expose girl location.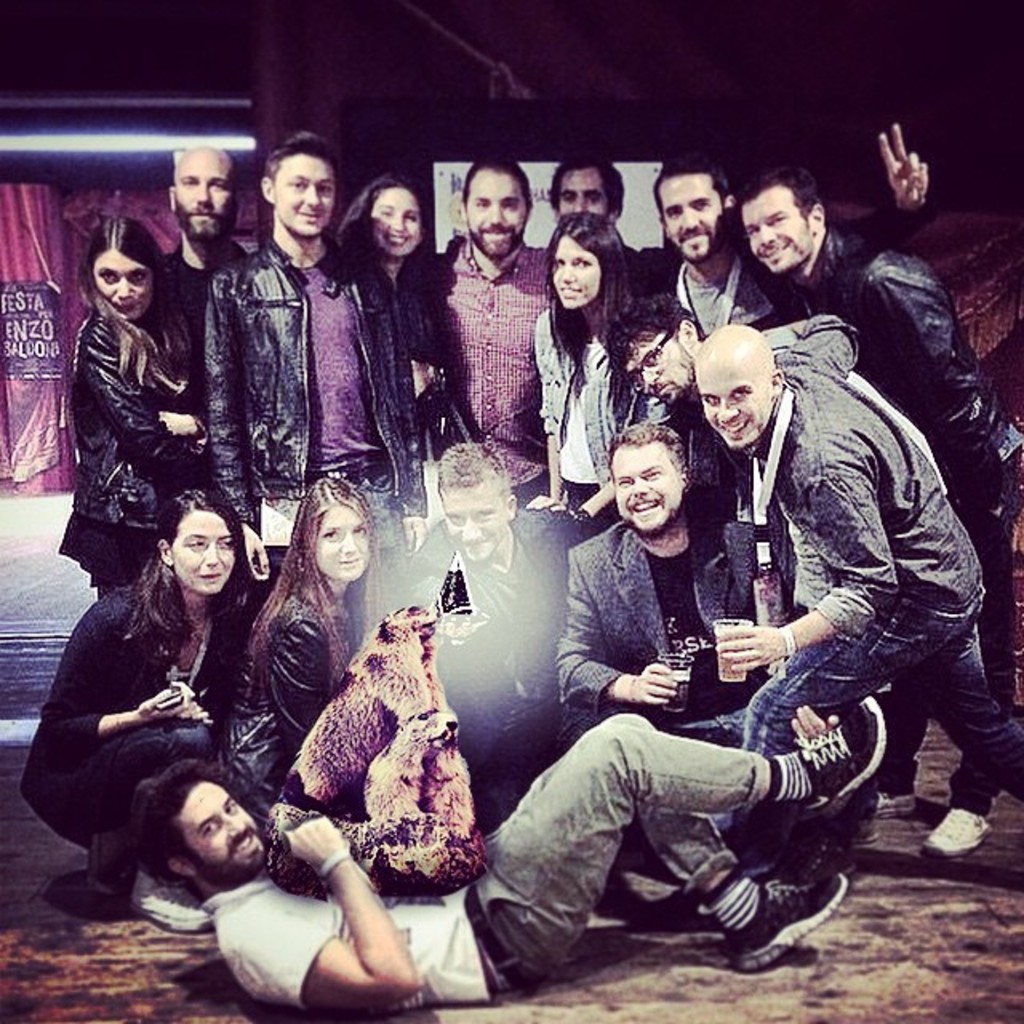
Exposed at l=229, t=474, r=394, b=811.
